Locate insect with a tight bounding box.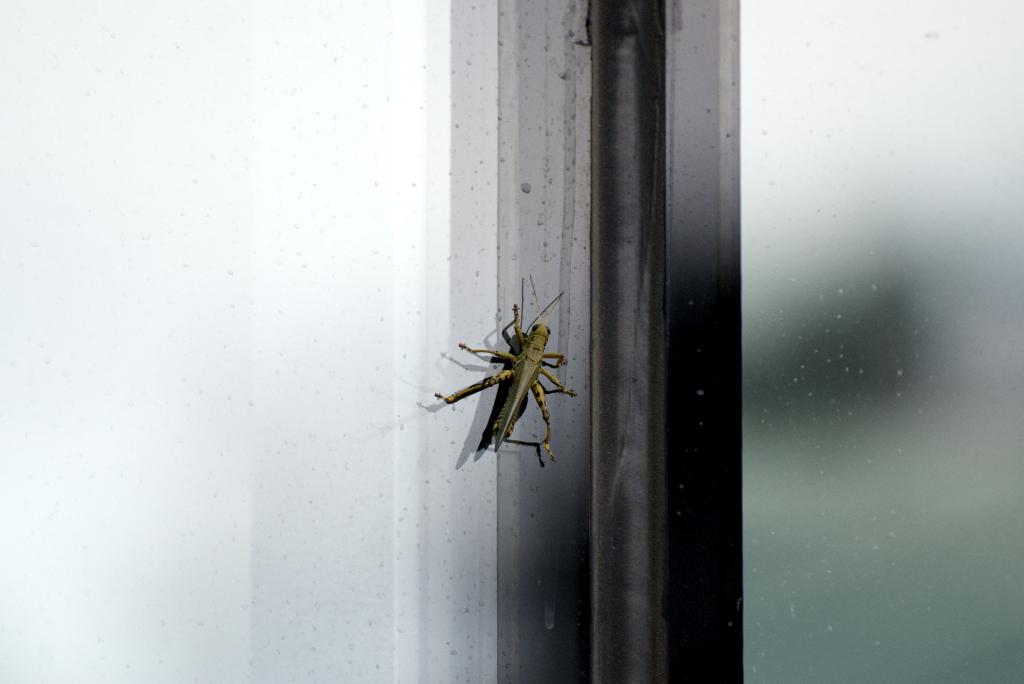
429:280:576:470.
